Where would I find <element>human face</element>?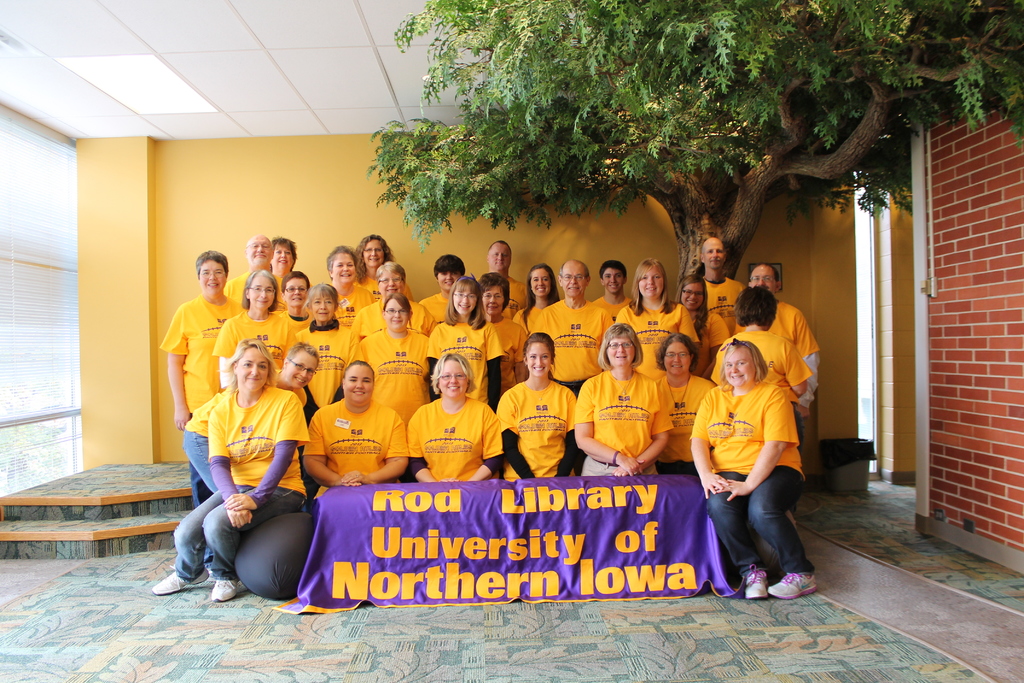
At region(312, 295, 336, 322).
